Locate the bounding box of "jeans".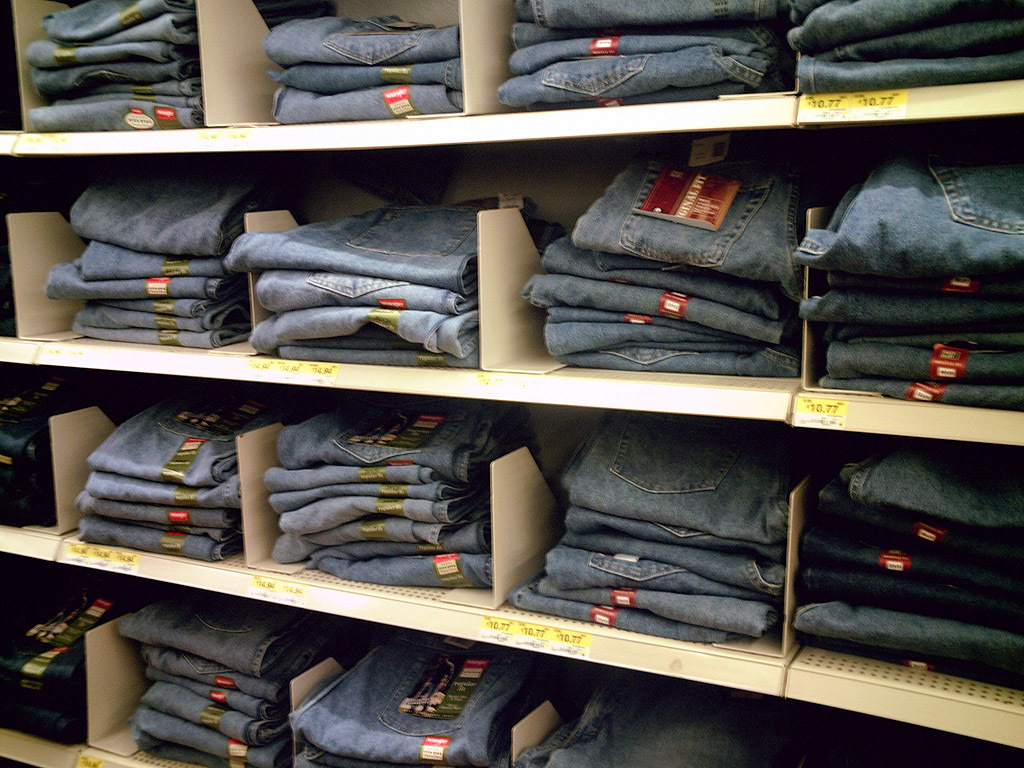
Bounding box: l=184, t=681, r=289, b=715.
